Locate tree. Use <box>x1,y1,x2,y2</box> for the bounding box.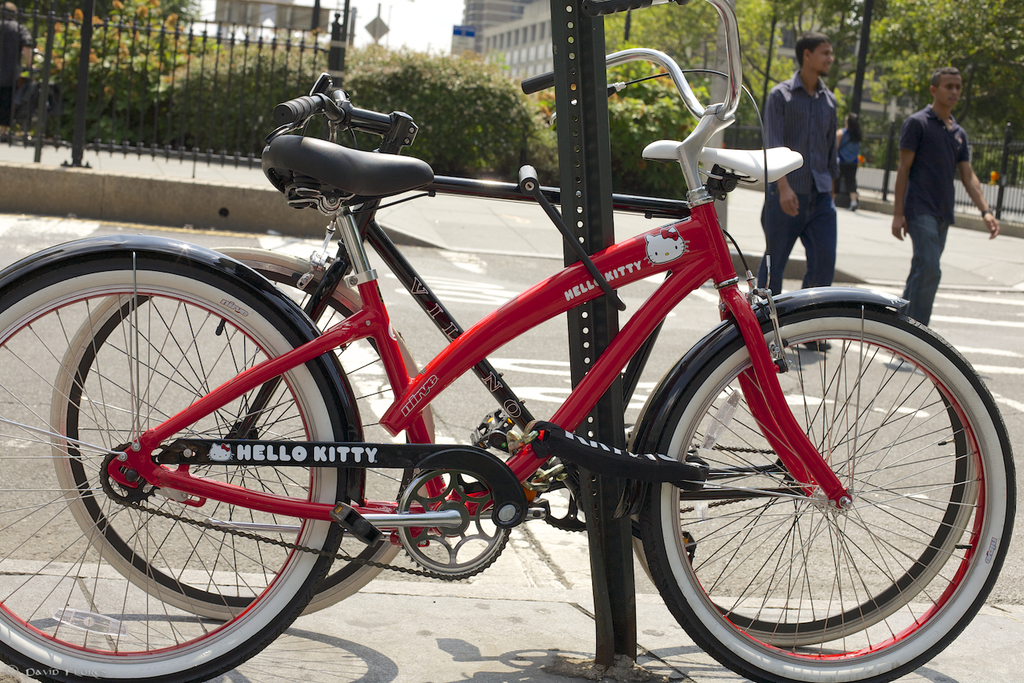
<box>759,0,870,175</box>.
